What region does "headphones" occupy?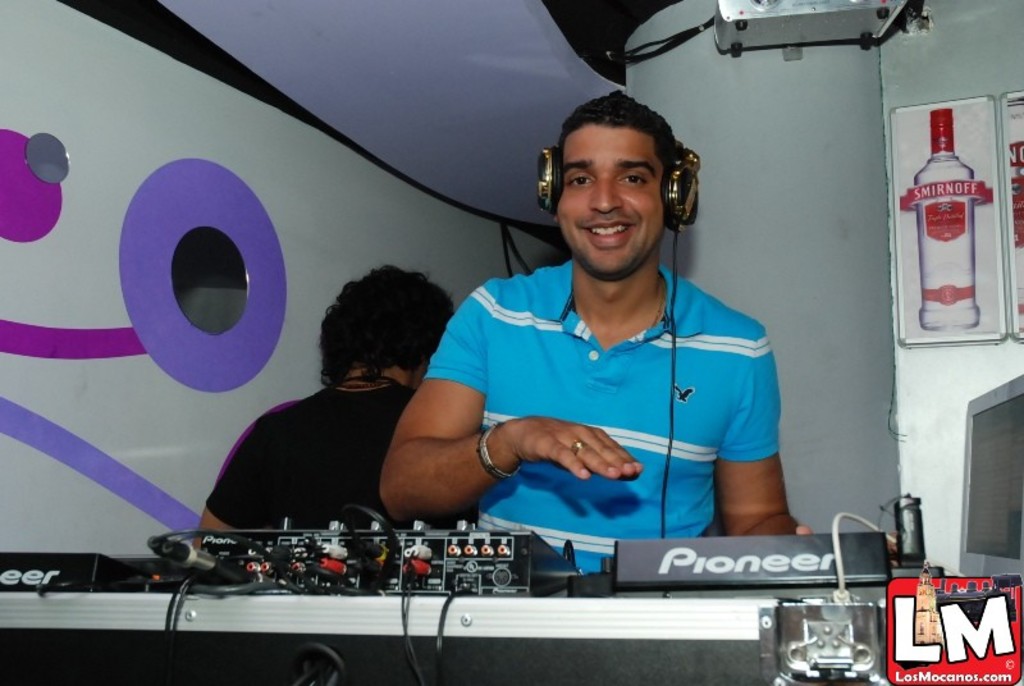
(x1=529, y1=129, x2=701, y2=541).
